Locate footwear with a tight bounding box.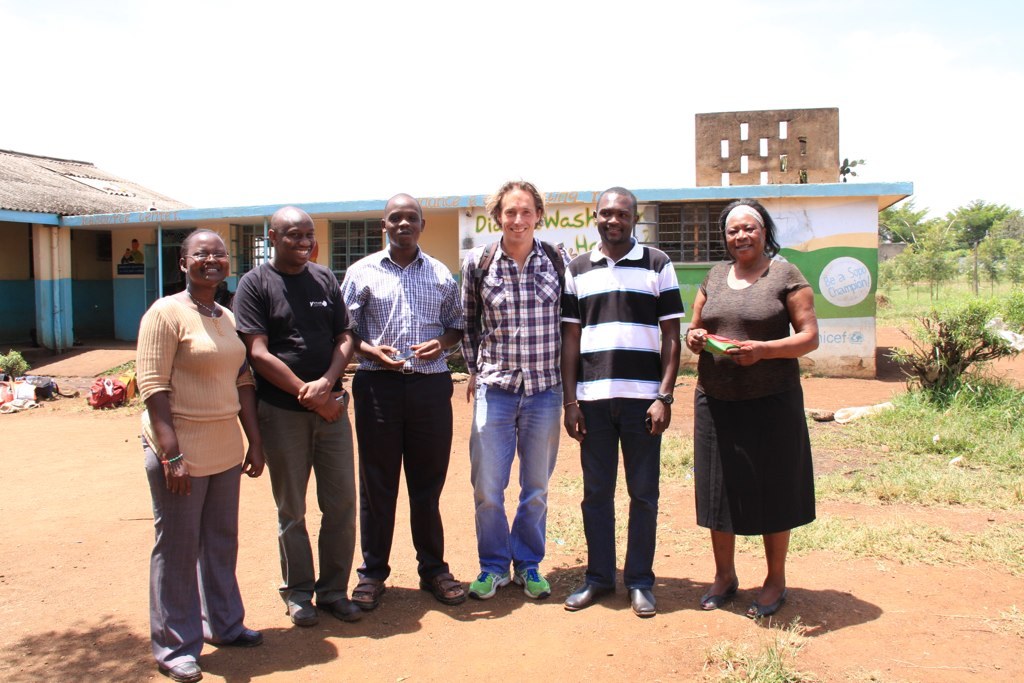
{"left": 221, "top": 623, "right": 263, "bottom": 645}.
